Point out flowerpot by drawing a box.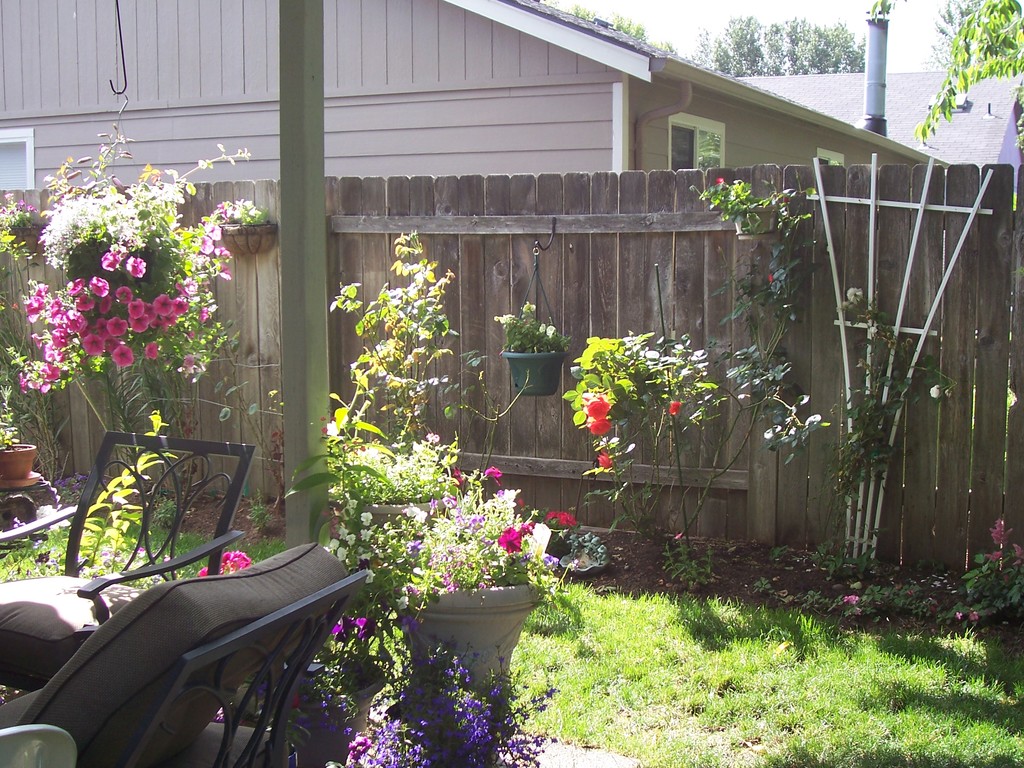
(305,653,387,738).
